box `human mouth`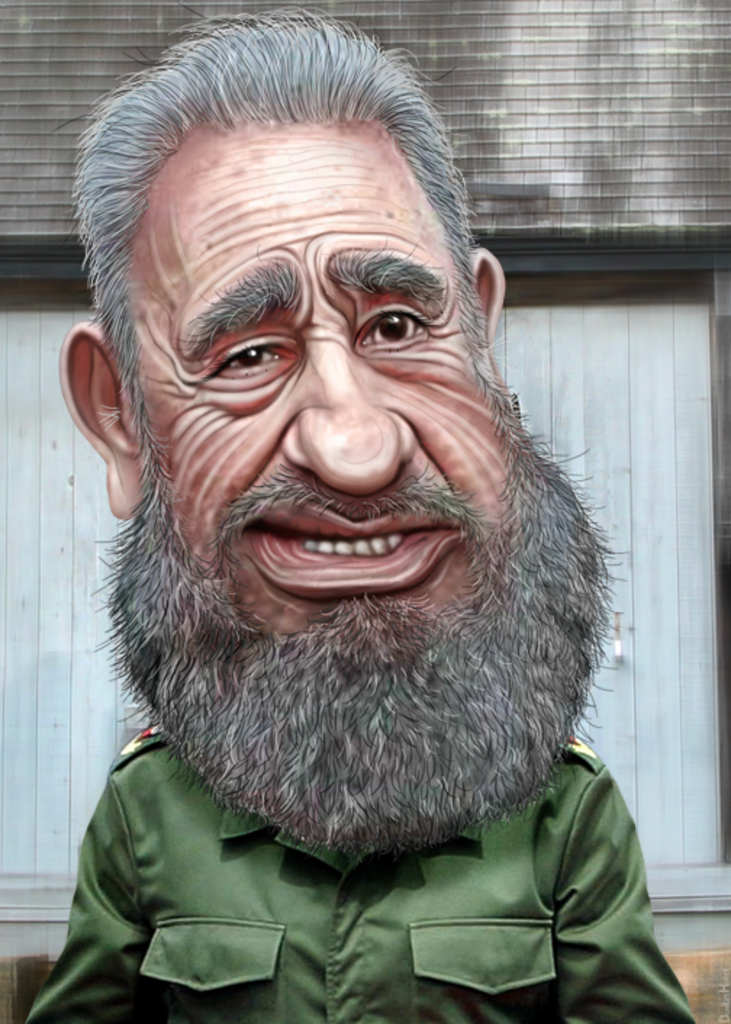
box=[238, 502, 464, 603]
